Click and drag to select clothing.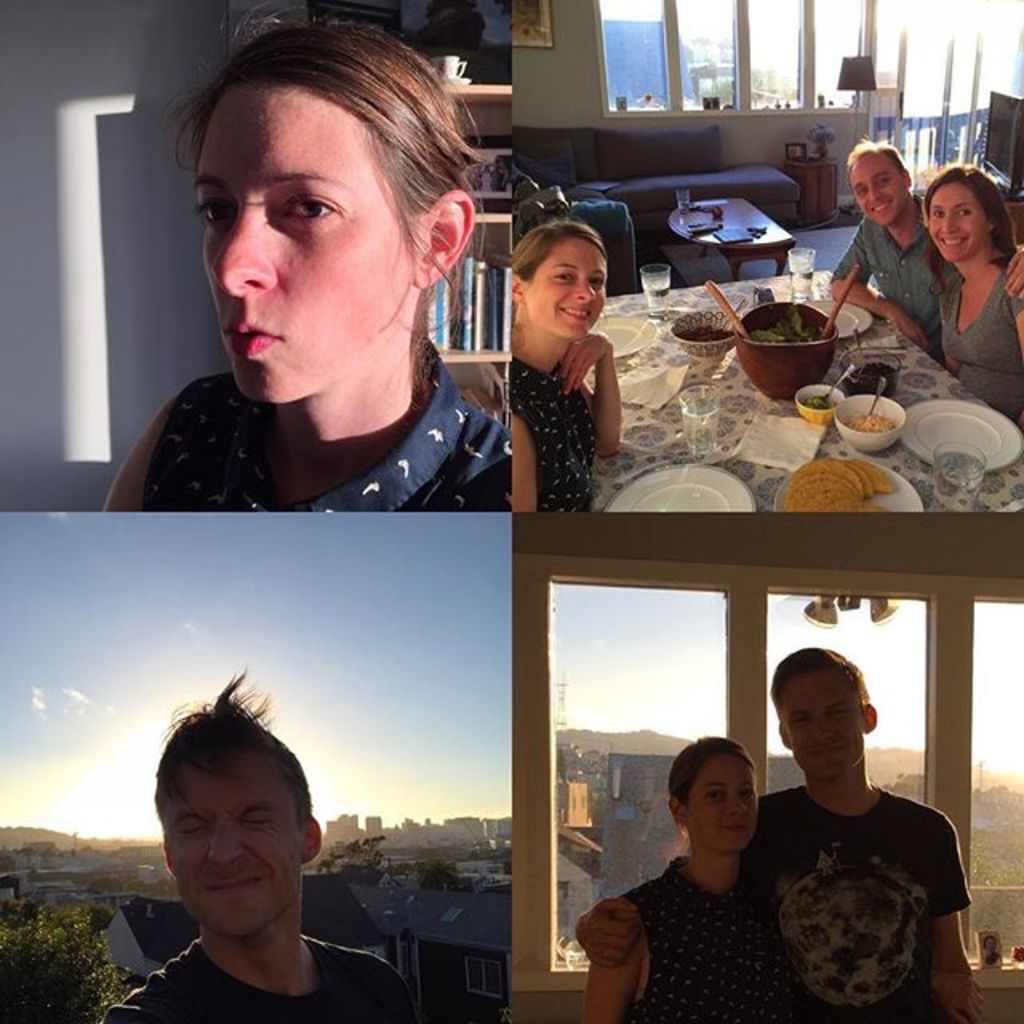
Selection: <region>834, 211, 942, 358</region>.
